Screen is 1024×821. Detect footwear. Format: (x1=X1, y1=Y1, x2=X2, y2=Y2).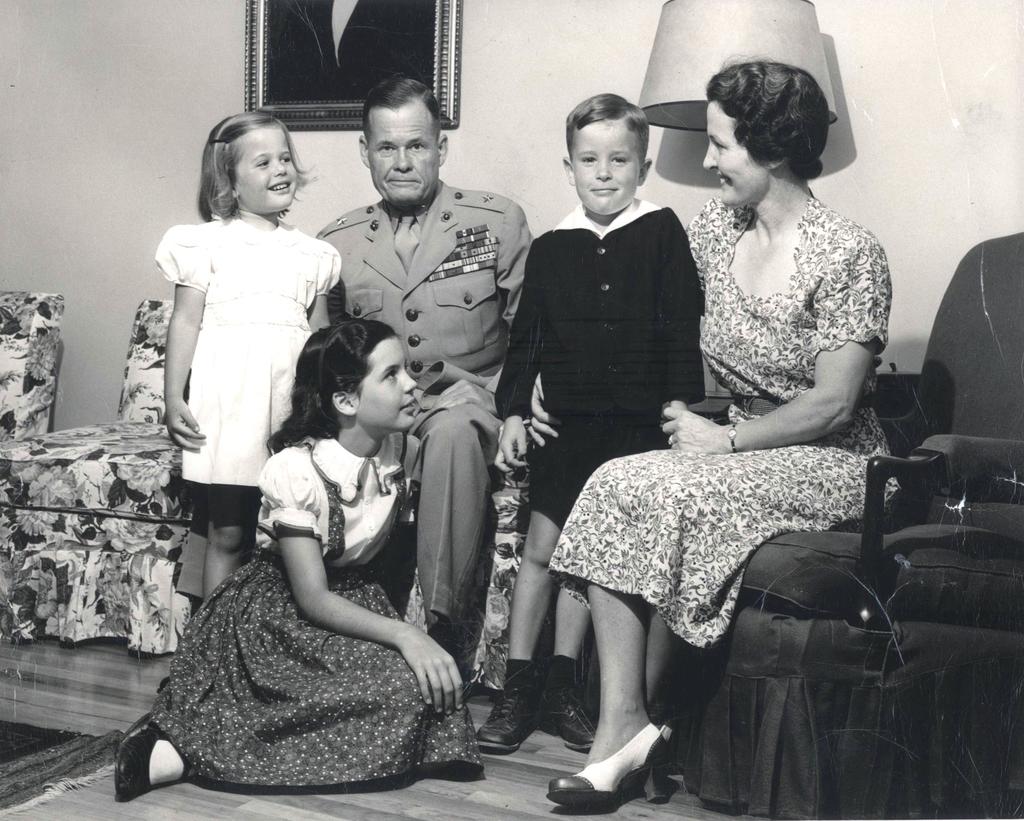
(x1=156, y1=676, x2=170, y2=694).
